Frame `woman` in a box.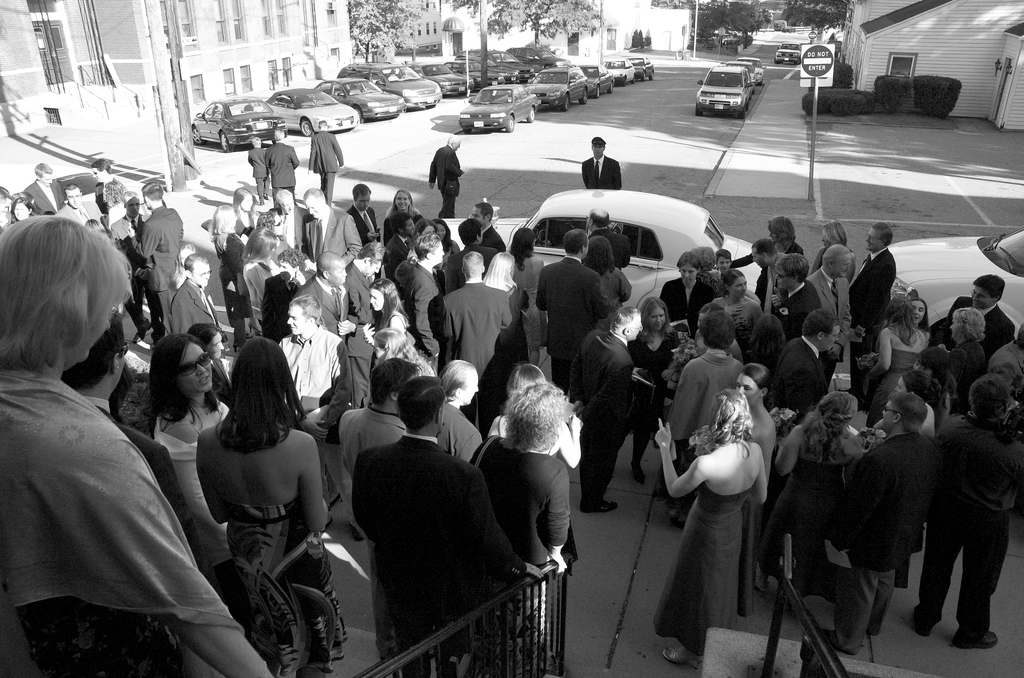
(left=433, top=219, right=461, bottom=264).
